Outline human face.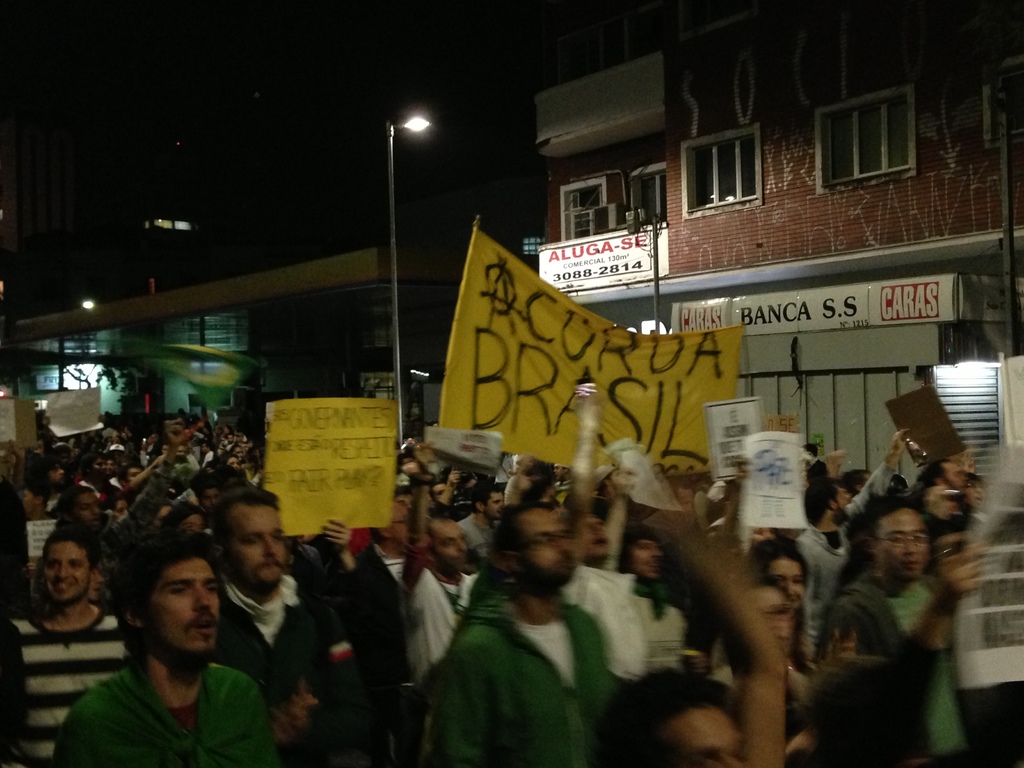
Outline: [left=41, top=542, right=90, bottom=602].
